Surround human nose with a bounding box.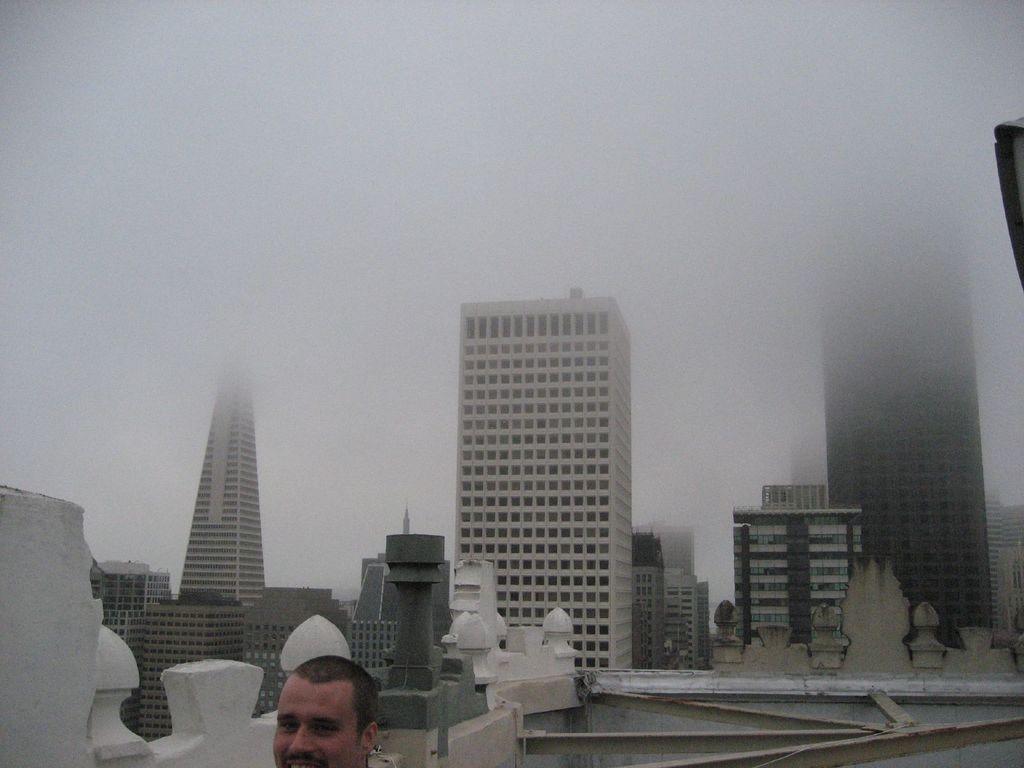
[283,722,316,755].
